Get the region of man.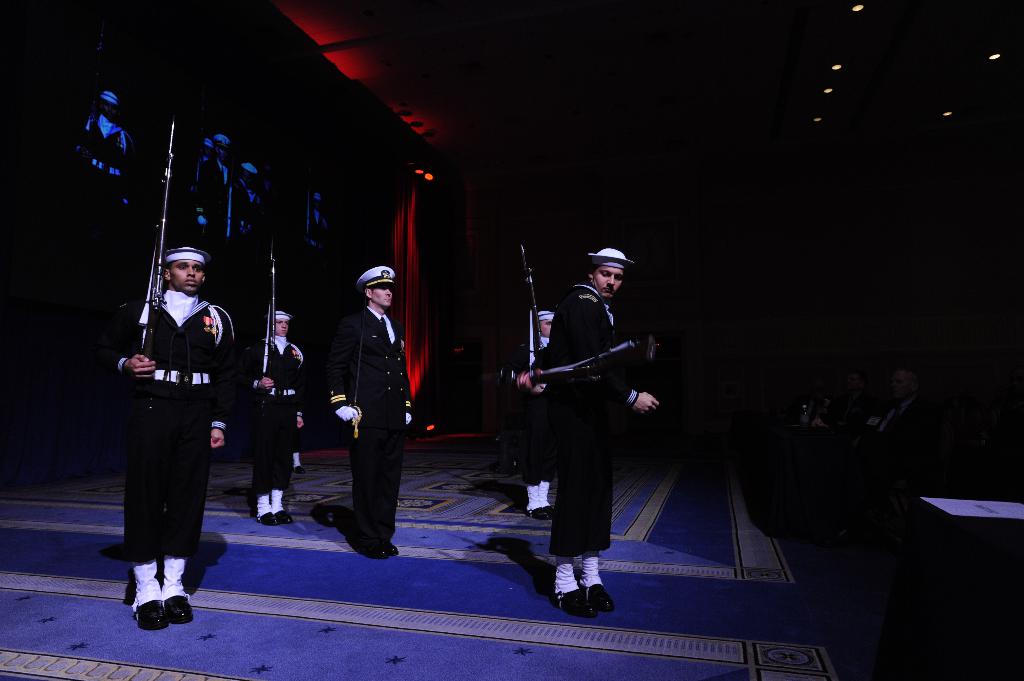
[115,232,230,633].
